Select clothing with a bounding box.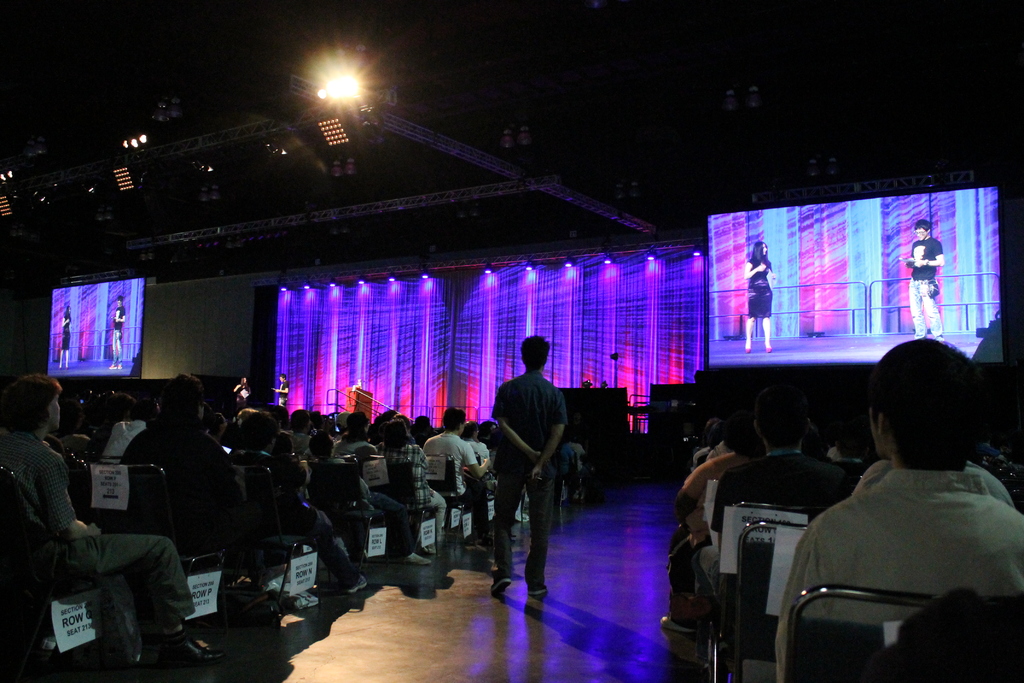
bbox=(467, 440, 490, 475).
